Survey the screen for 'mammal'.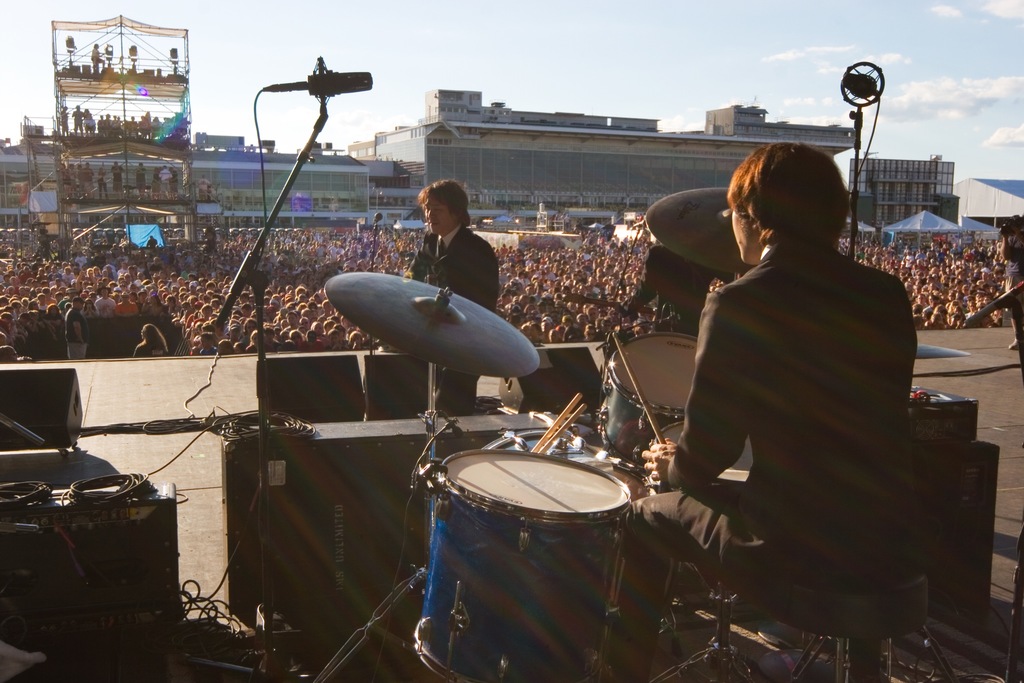
Survey found: detection(109, 113, 114, 125).
